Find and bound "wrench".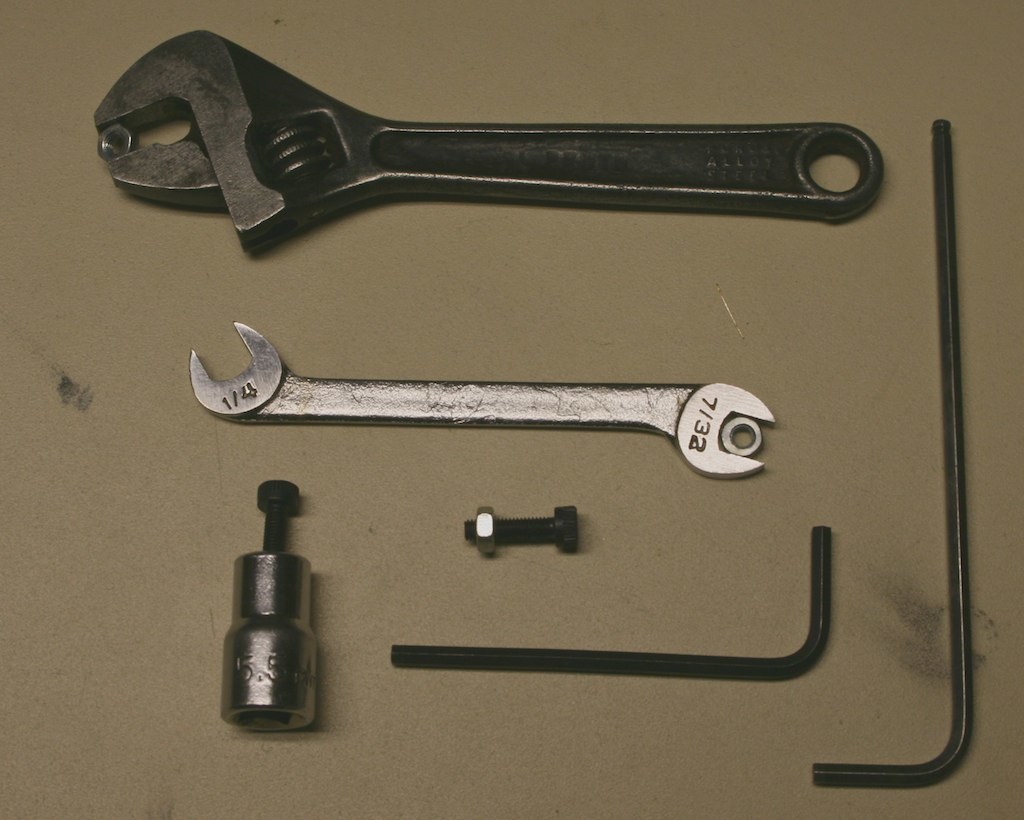
Bound: {"x1": 91, "y1": 28, "x2": 884, "y2": 250}.
